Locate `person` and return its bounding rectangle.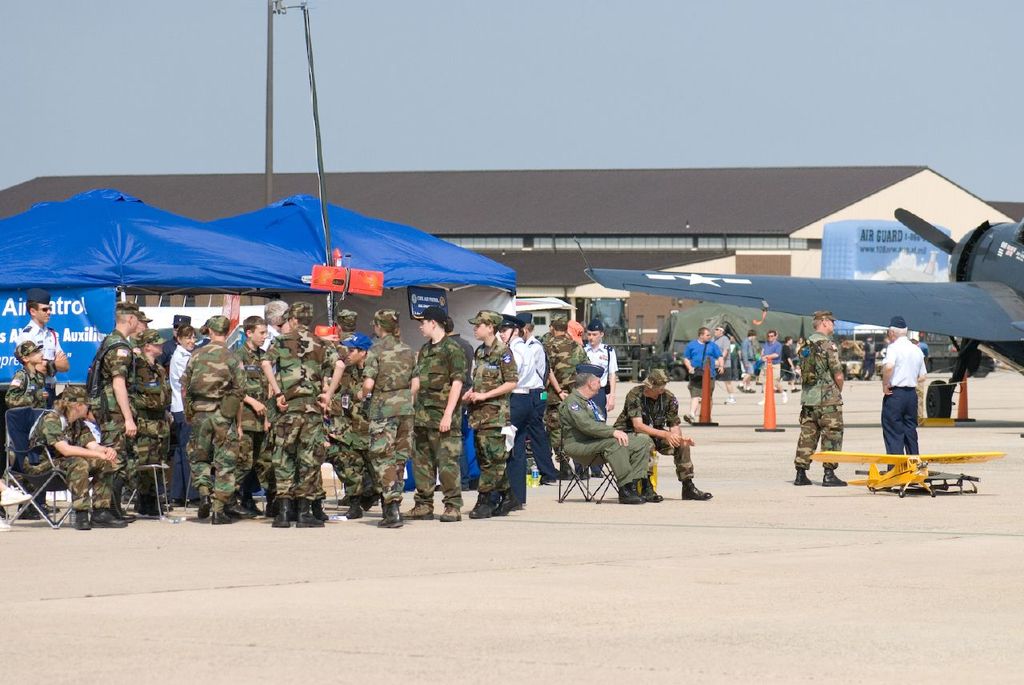
x1=232 y1=310 x2=270 y2=511.
